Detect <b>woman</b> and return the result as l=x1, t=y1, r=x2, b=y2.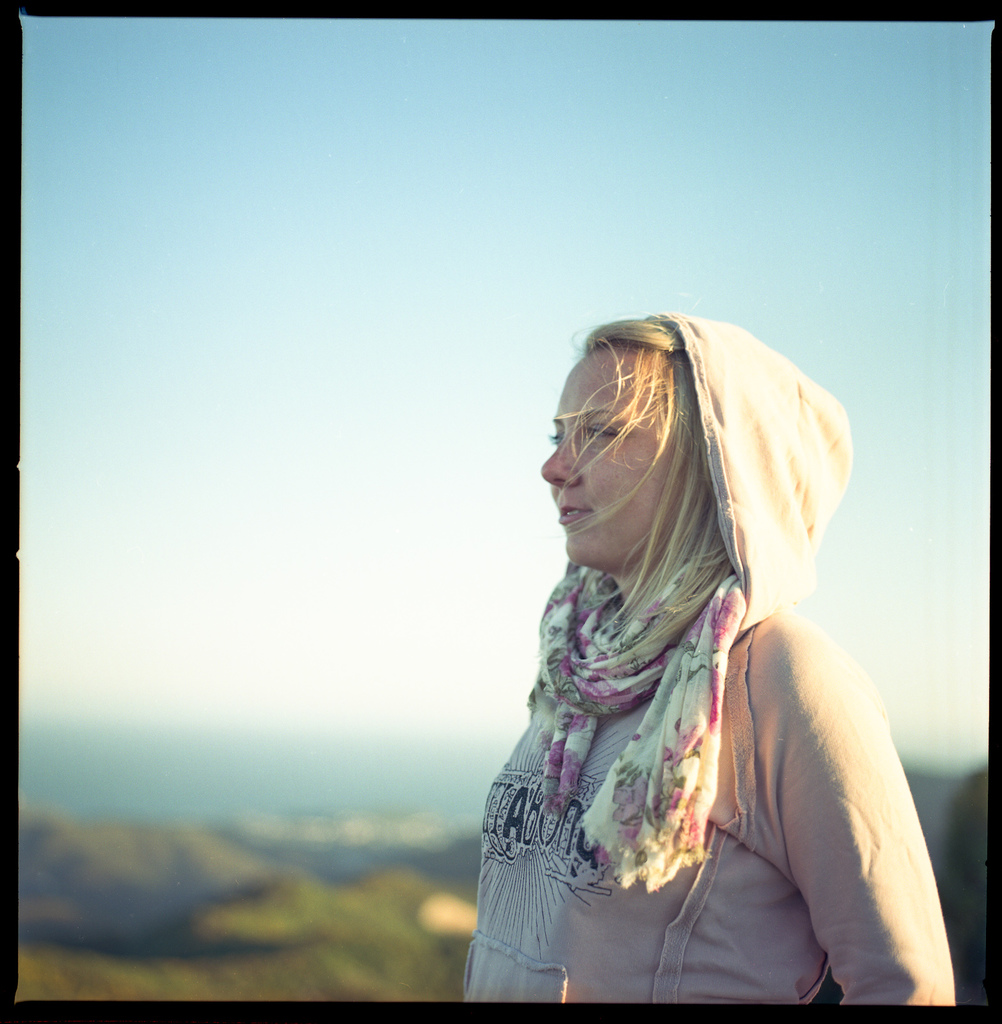
l=456, t=282, r=950, b=1004.
